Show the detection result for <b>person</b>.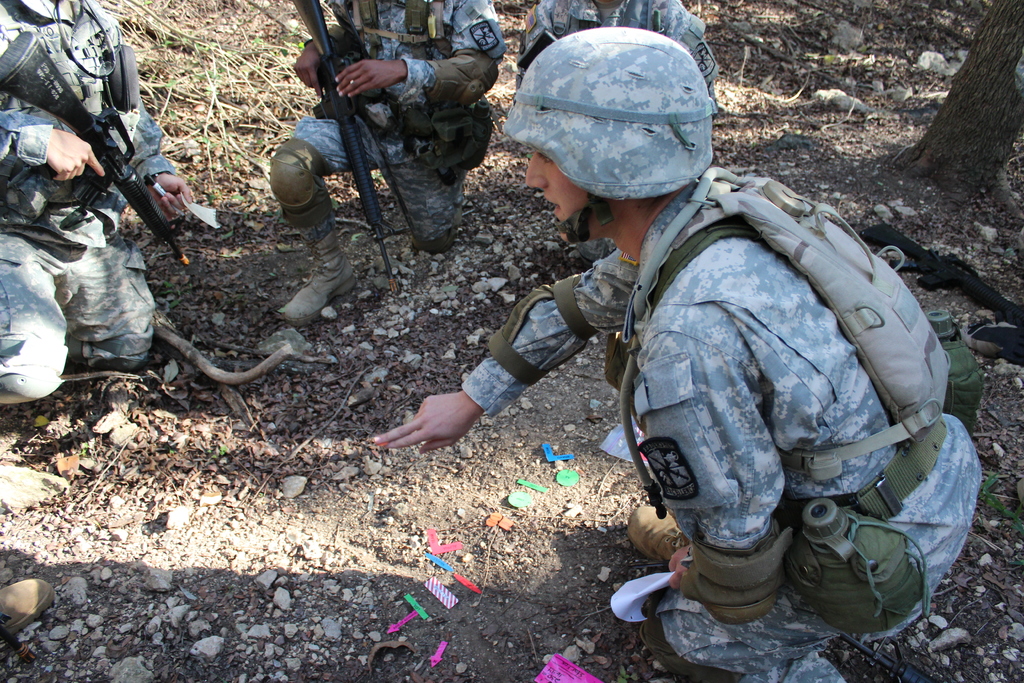
rect(516, 0, 723, 96).
